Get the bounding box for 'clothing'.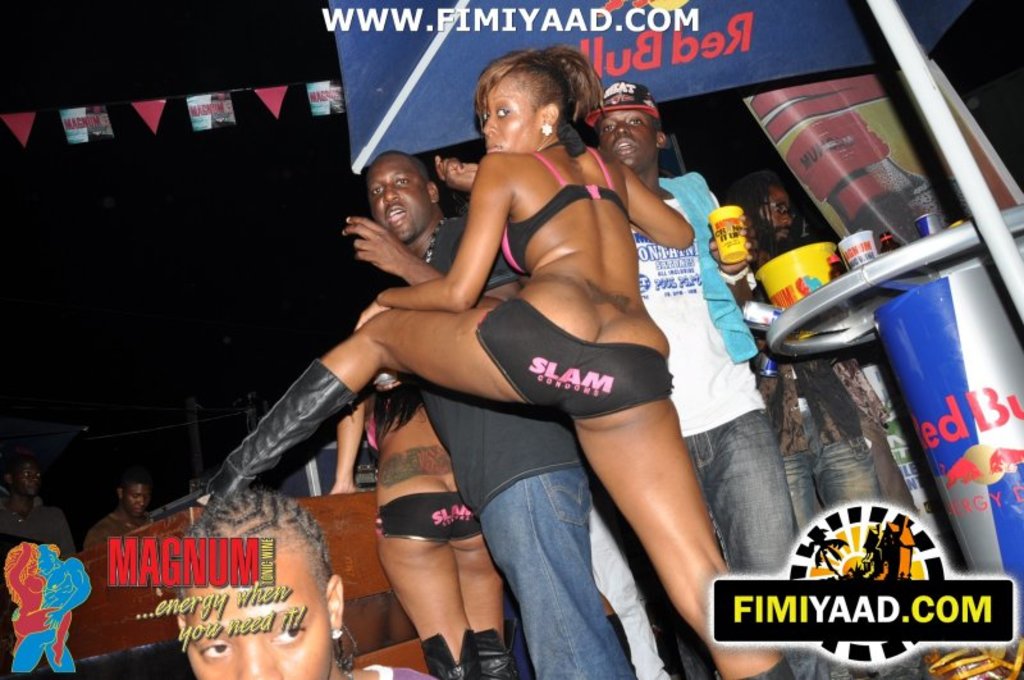
[415, 213, 637, 679].
